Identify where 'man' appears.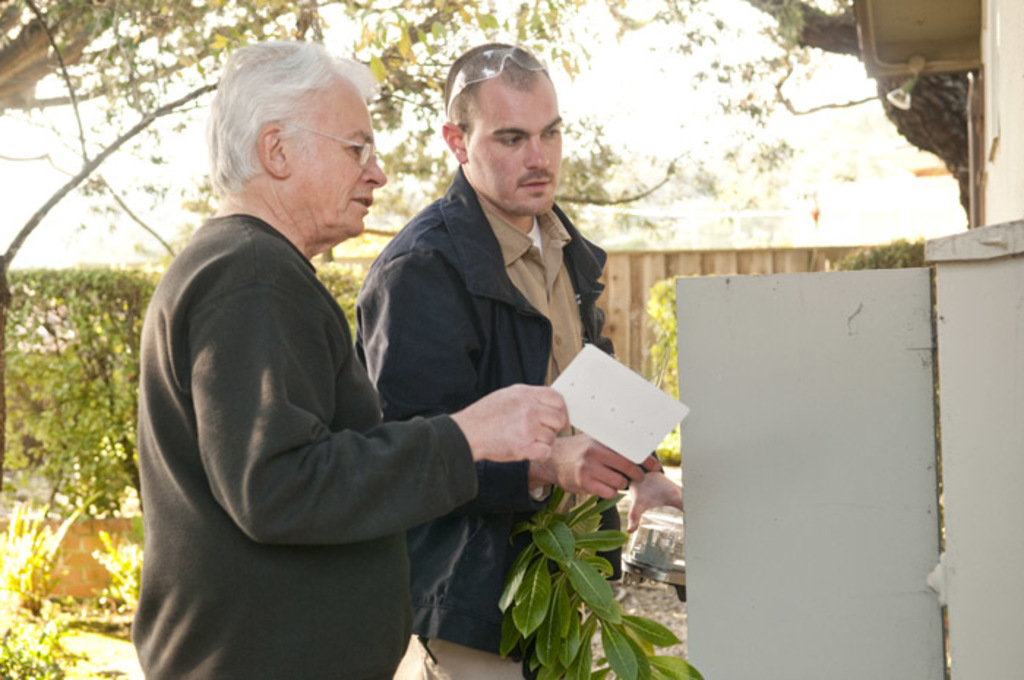
Appears at BBox(345, 38, 698, 679).
